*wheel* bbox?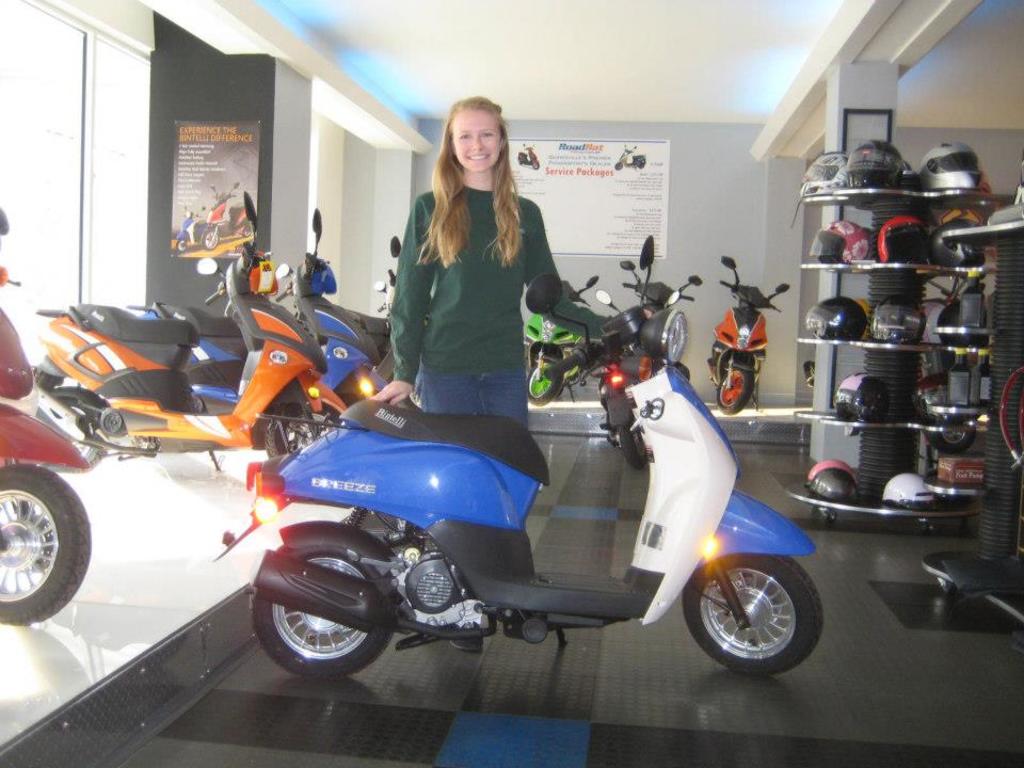
BBox(694, 565, 828, 673)
